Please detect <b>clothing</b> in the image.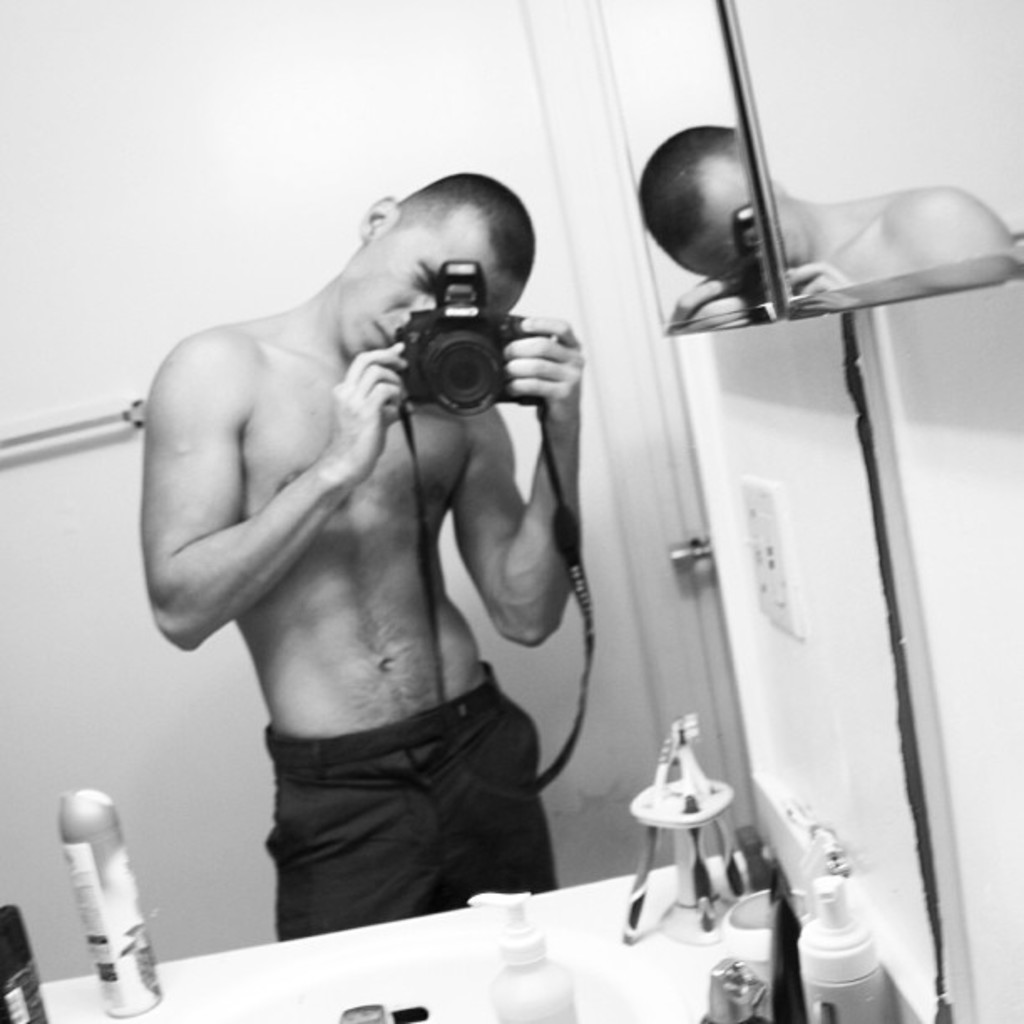
<box>187,648,577,922</box>.
